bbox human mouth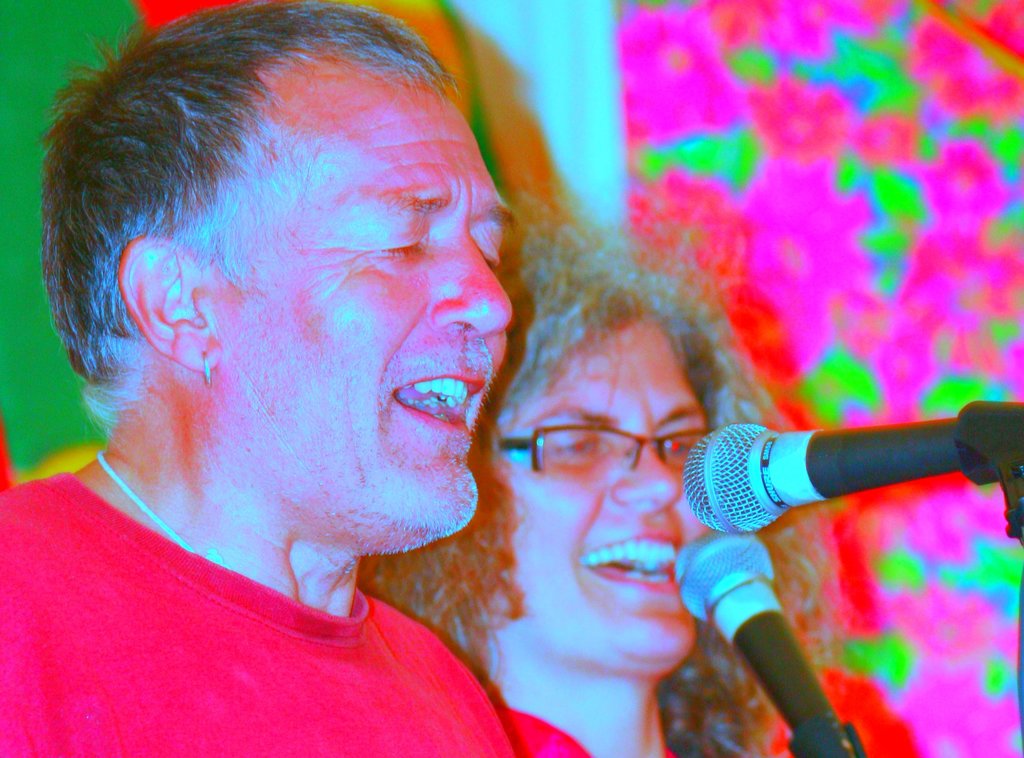
x1=575 y1=528 x2=684 y2=602
